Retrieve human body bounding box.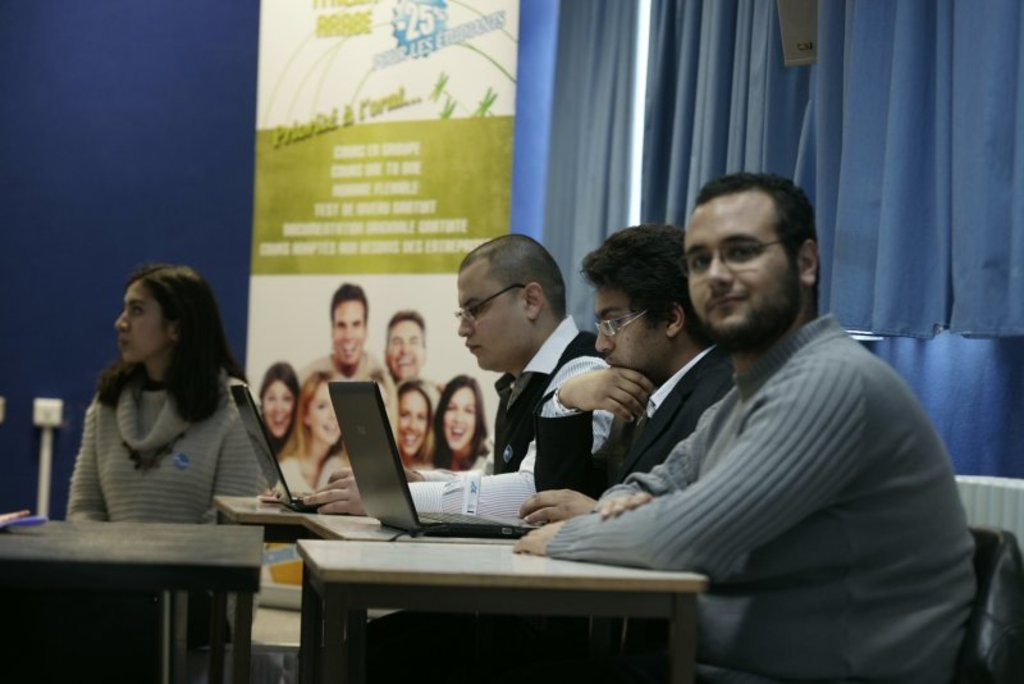
Bounding box: <region>536, 214, 745, 541</region>.
